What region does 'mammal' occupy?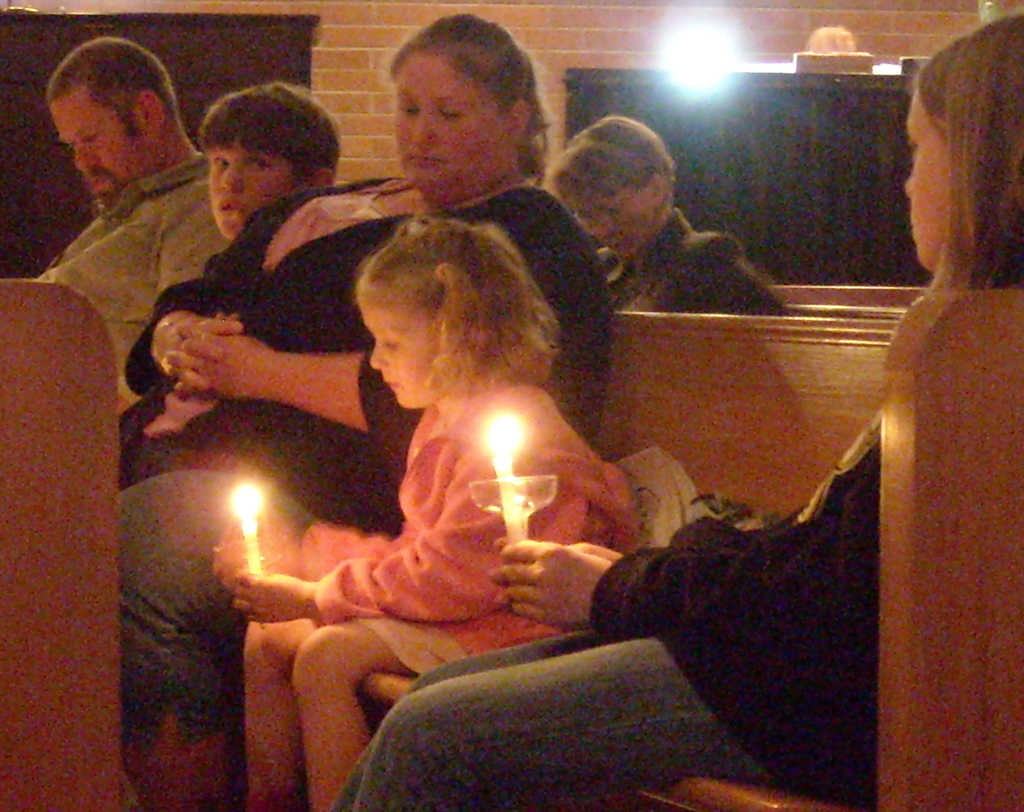
111/7/615/811.
